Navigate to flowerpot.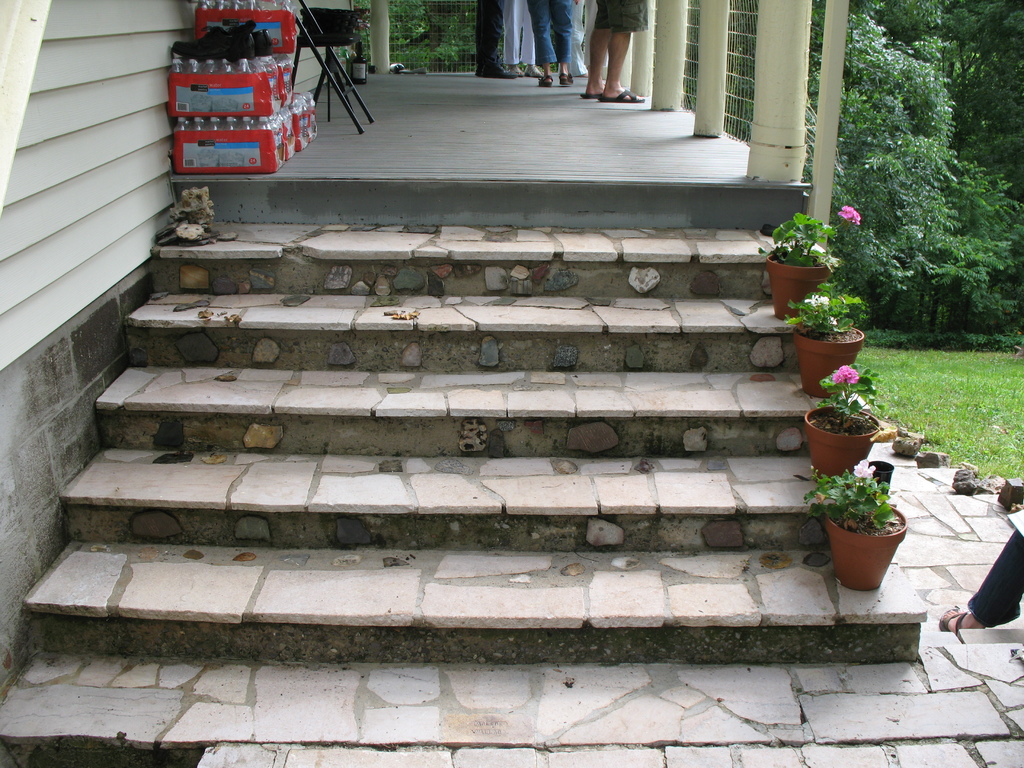
Navigation target: Rect(820, 484, 909, 591).
